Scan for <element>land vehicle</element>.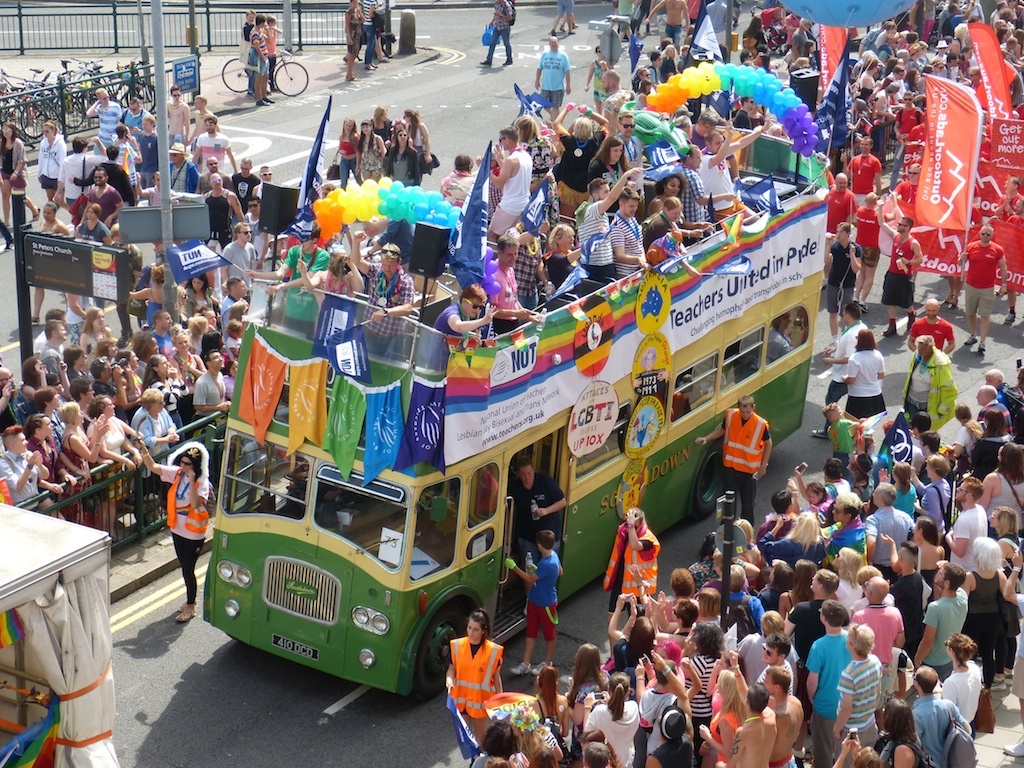
Scan result: rect(217, 47, 306, 95).
